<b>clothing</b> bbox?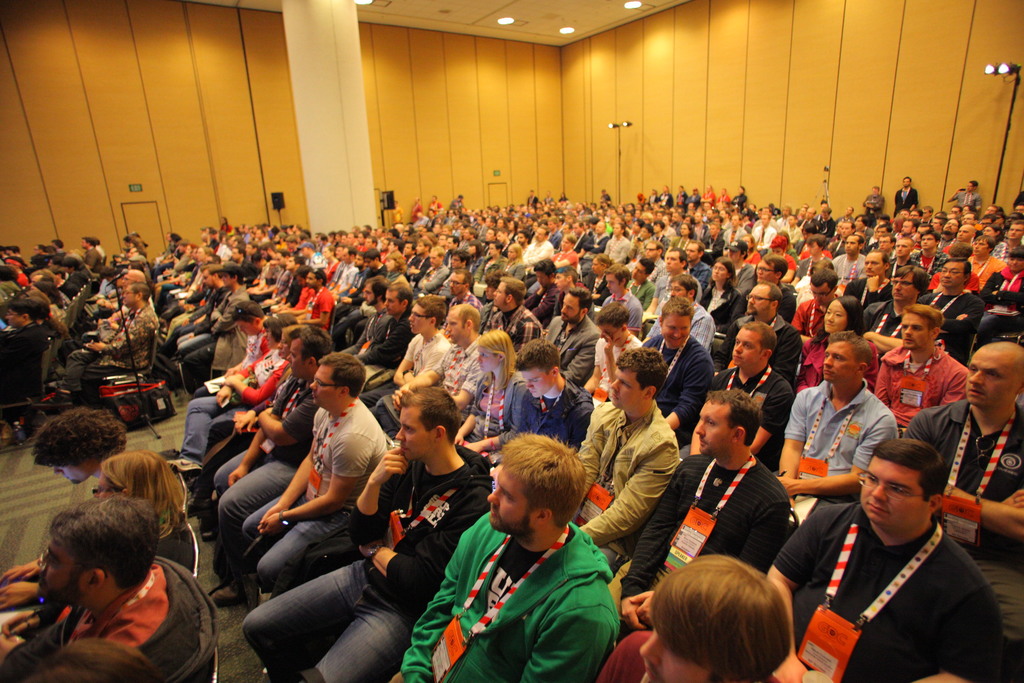
rect(895, 184, 916, 213)
